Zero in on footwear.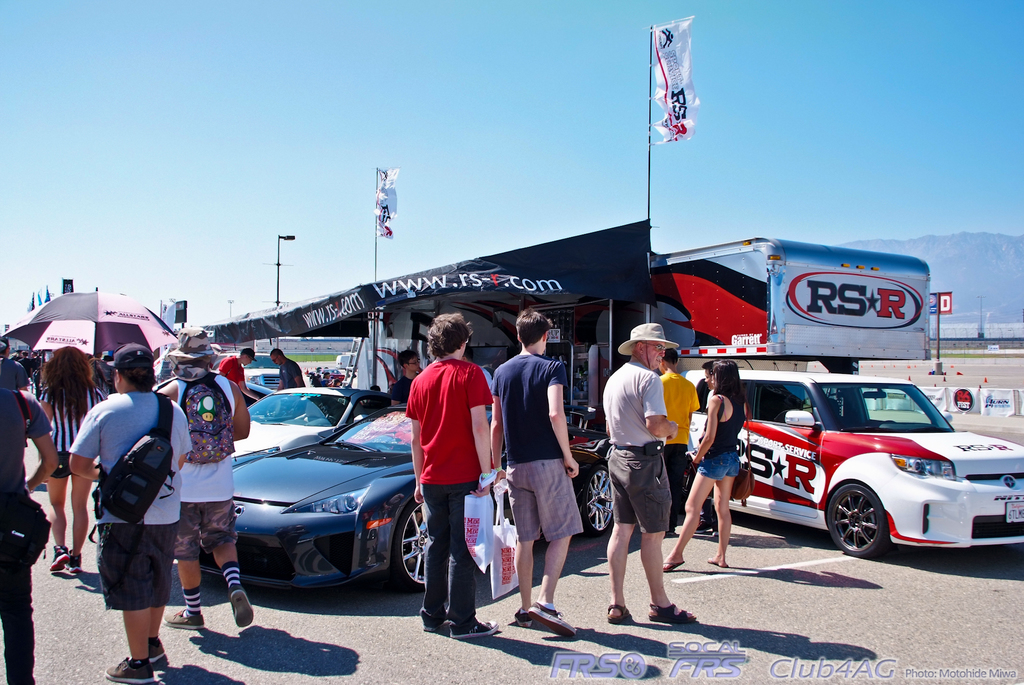
Zeroed in: rect(234, 588, 259, 631).
